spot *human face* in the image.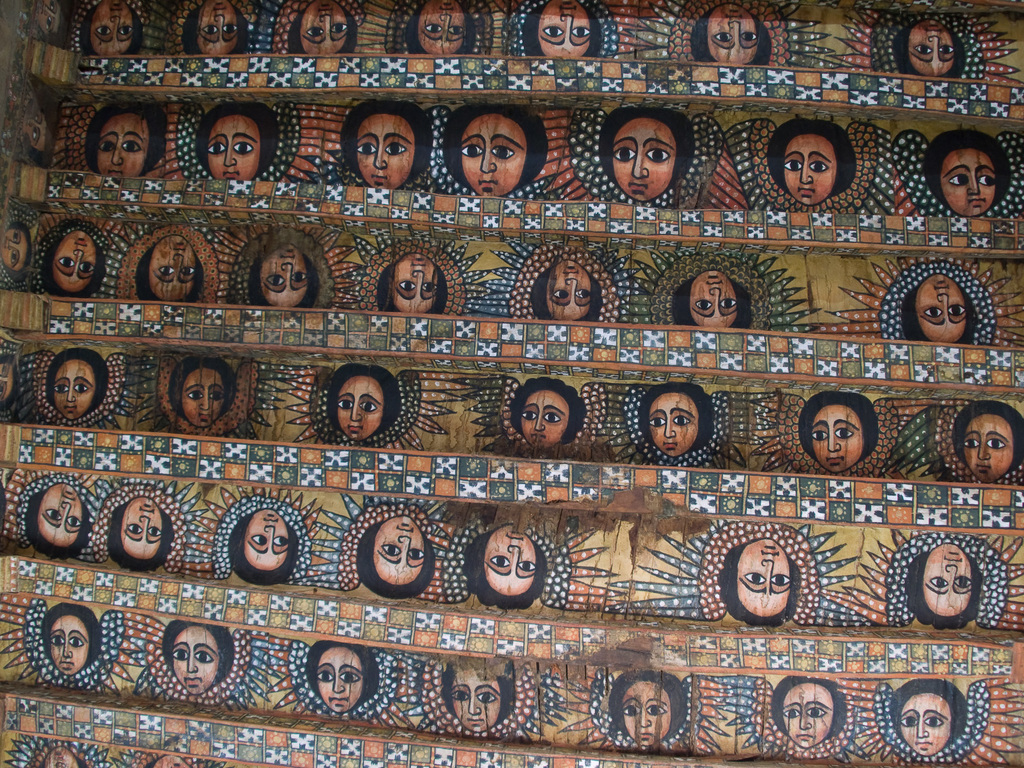
*human face* found at 646,394,698,458.
